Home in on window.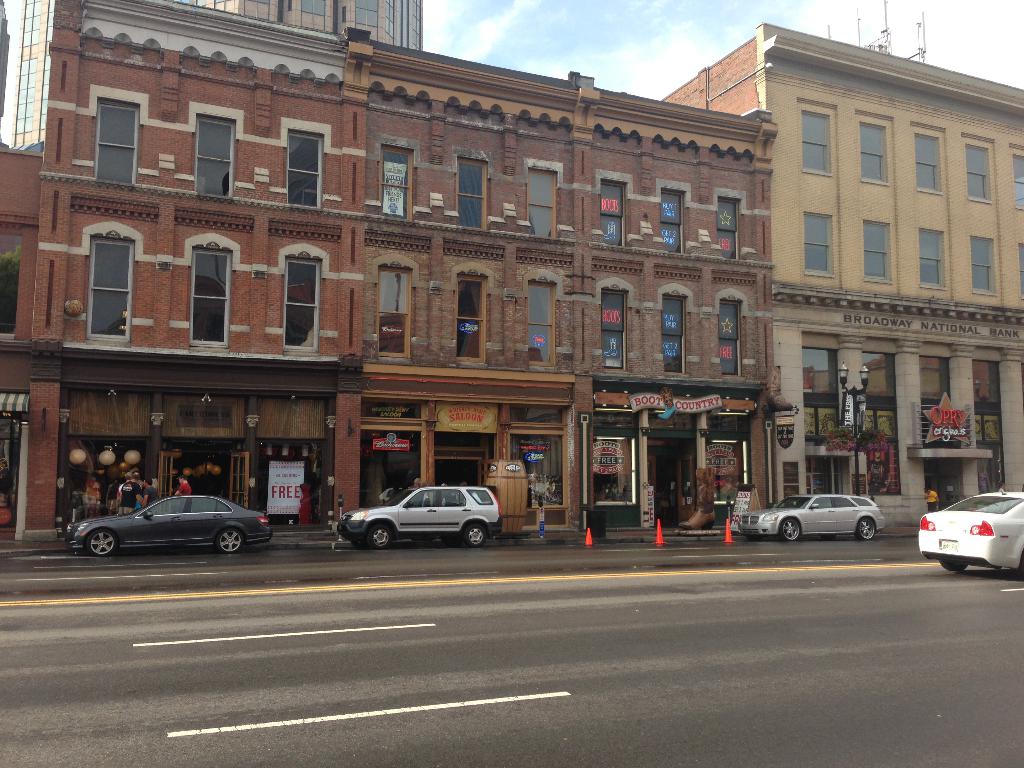
Homed in at Rect(277, 118, 333, 219).
